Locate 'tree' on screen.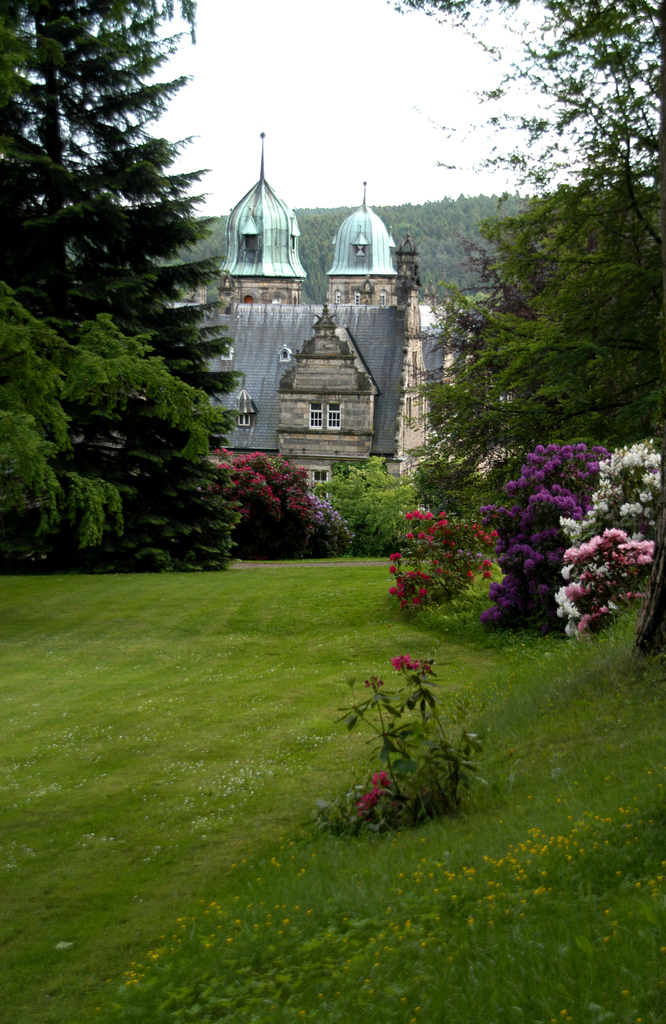
On screen at Rect(424, 187, 665, 470).
